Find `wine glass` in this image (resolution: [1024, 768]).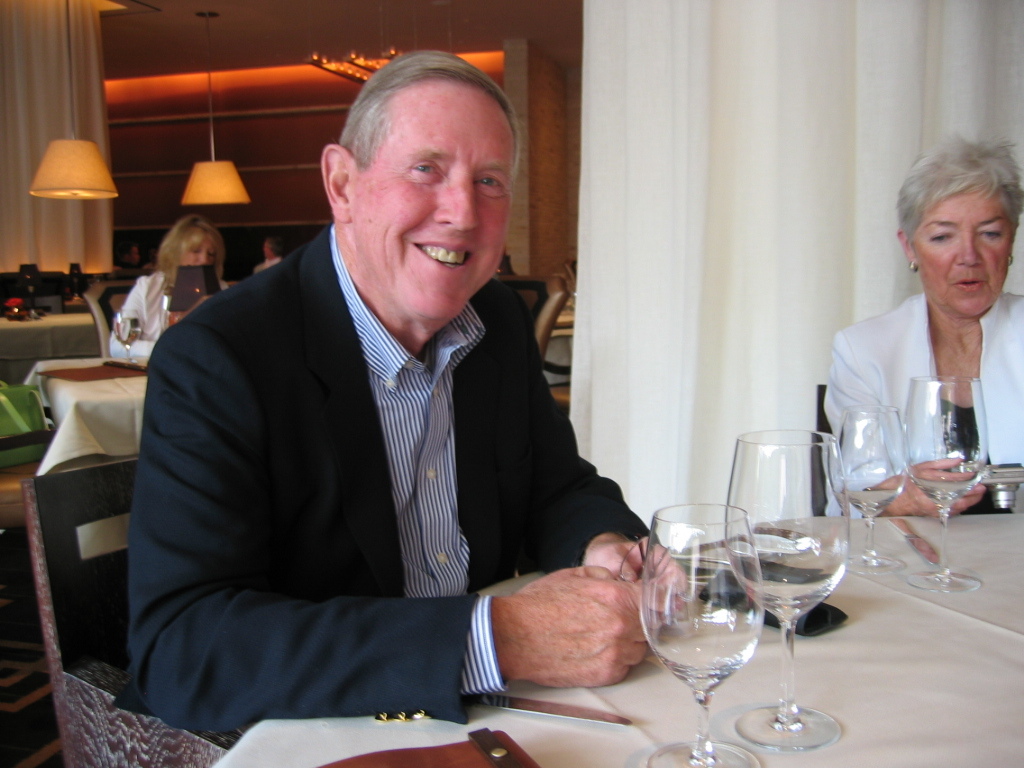
[897,368,981,599].
